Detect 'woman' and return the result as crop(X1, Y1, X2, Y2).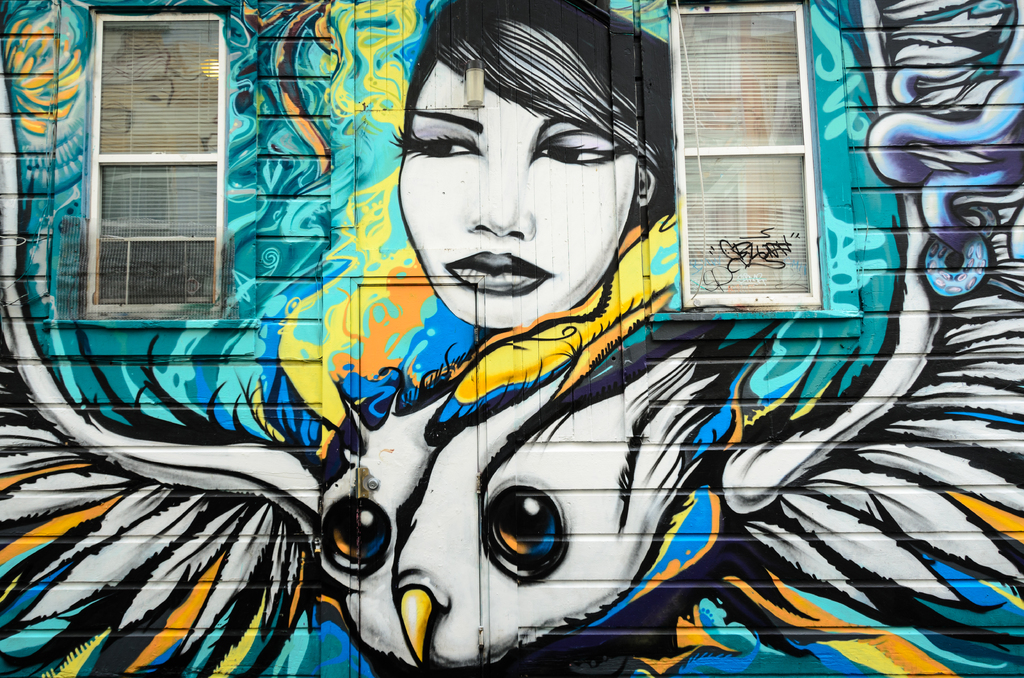
crop(387, 0, 673, 332).
